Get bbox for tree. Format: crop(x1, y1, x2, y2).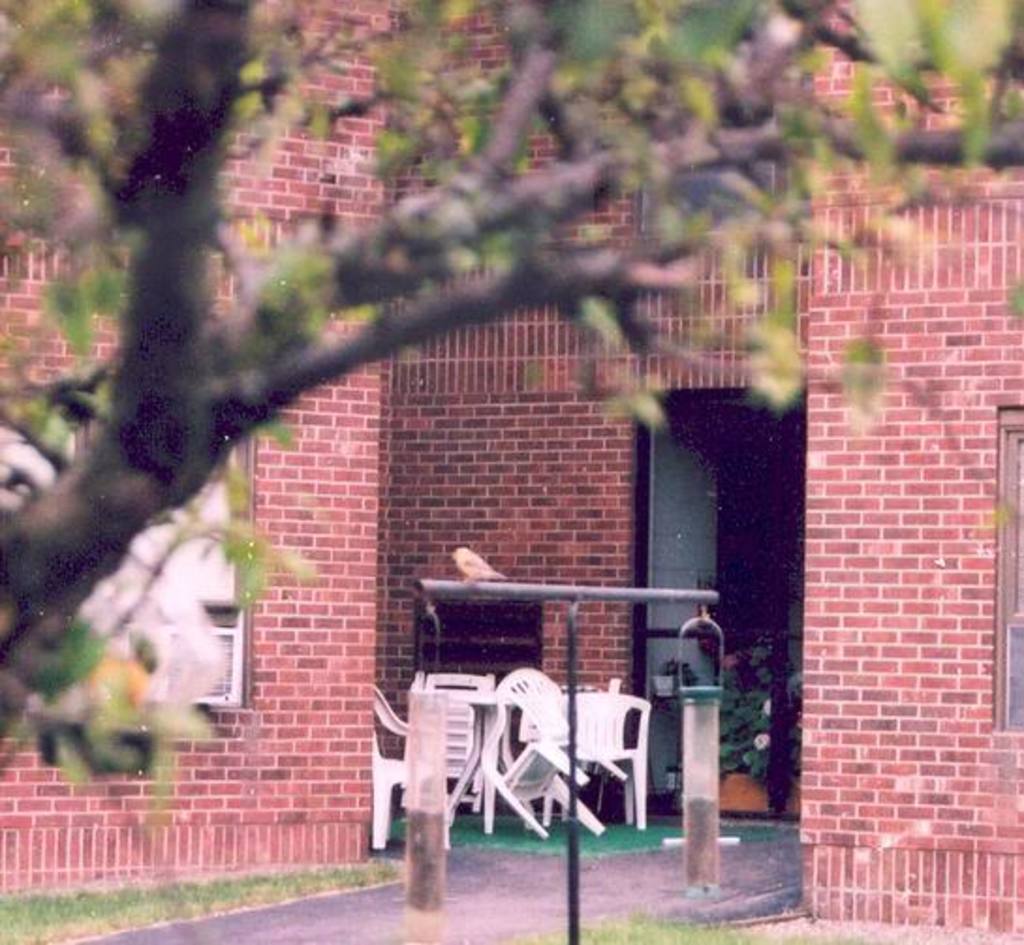
crop(0, 23, 998, 892).
